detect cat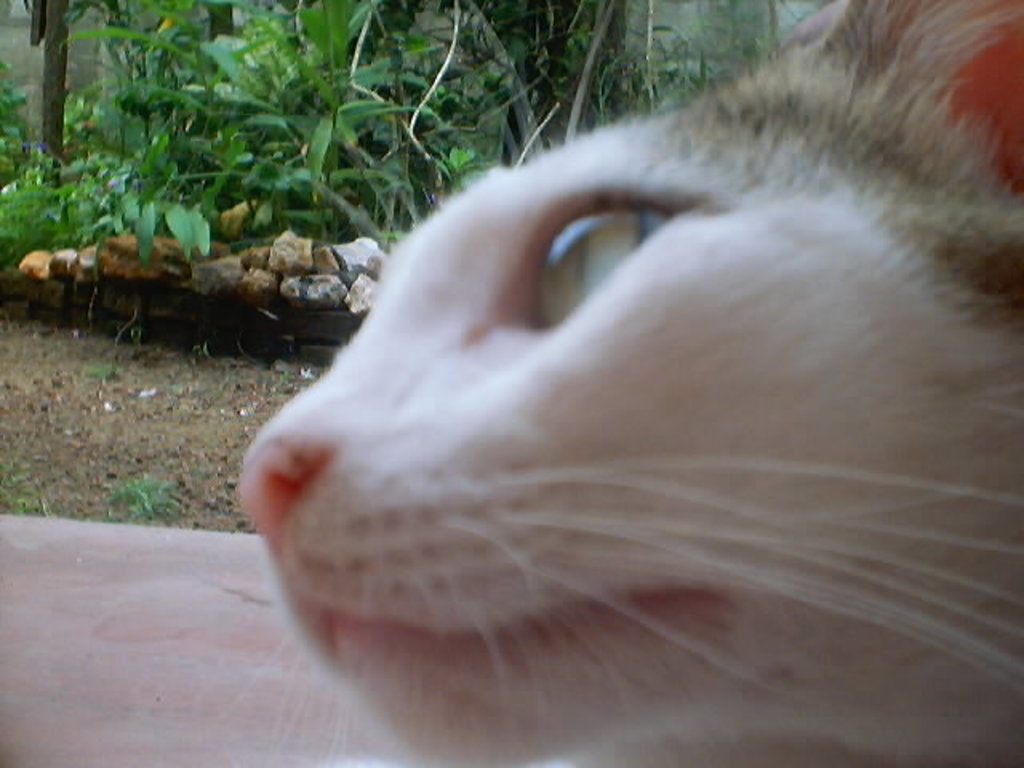
l=232, t=0, r=1022, b=766
